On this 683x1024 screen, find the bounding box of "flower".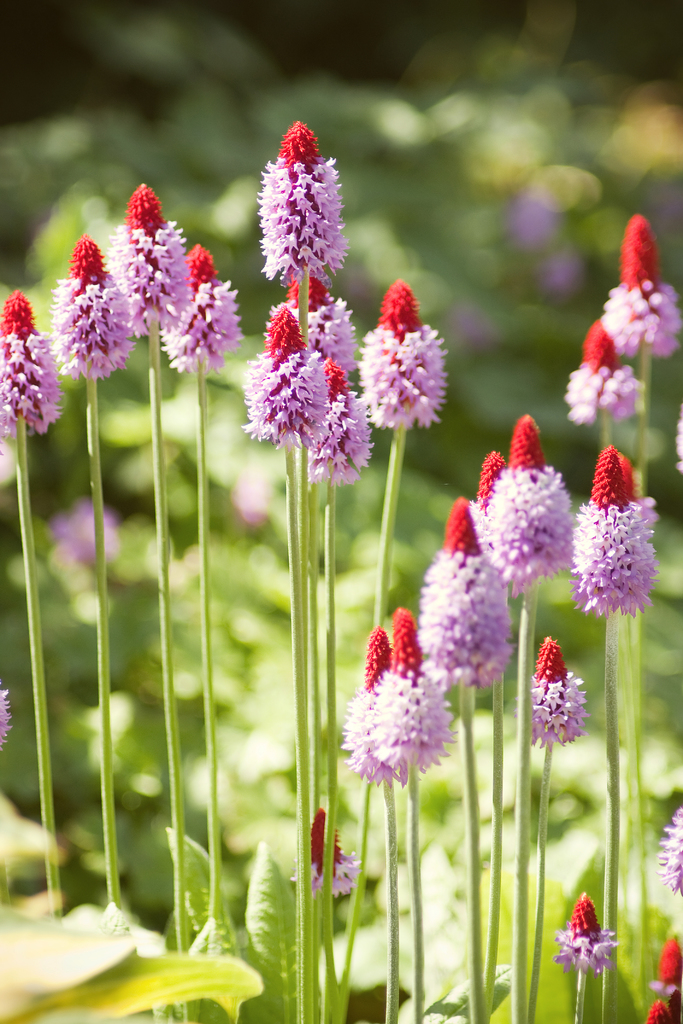
Bounding box: 557/304/648/426.
